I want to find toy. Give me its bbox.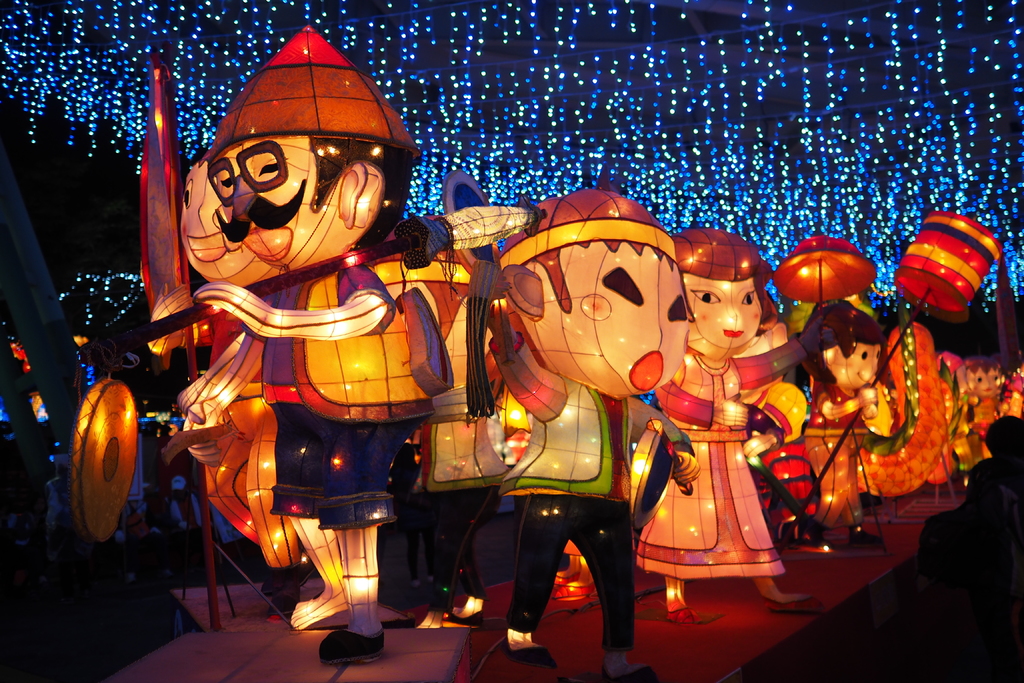
pyautogui.locateOnScreen(777, 294, 893, 572).
